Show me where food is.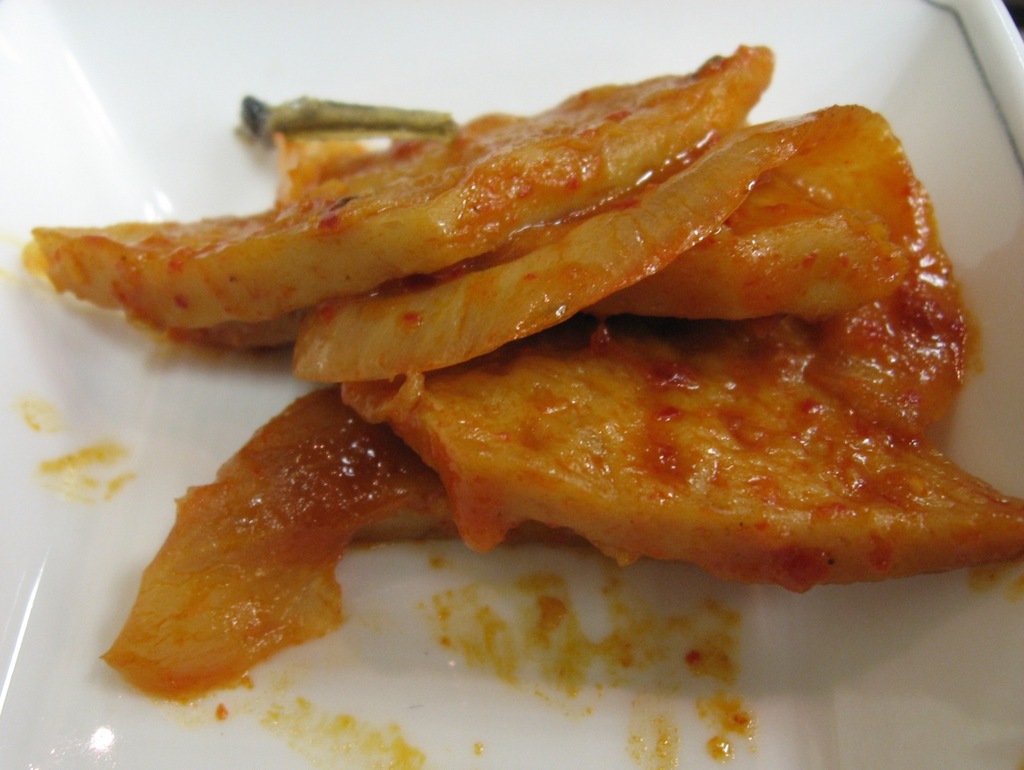
food is at [12,36,1023,769].
